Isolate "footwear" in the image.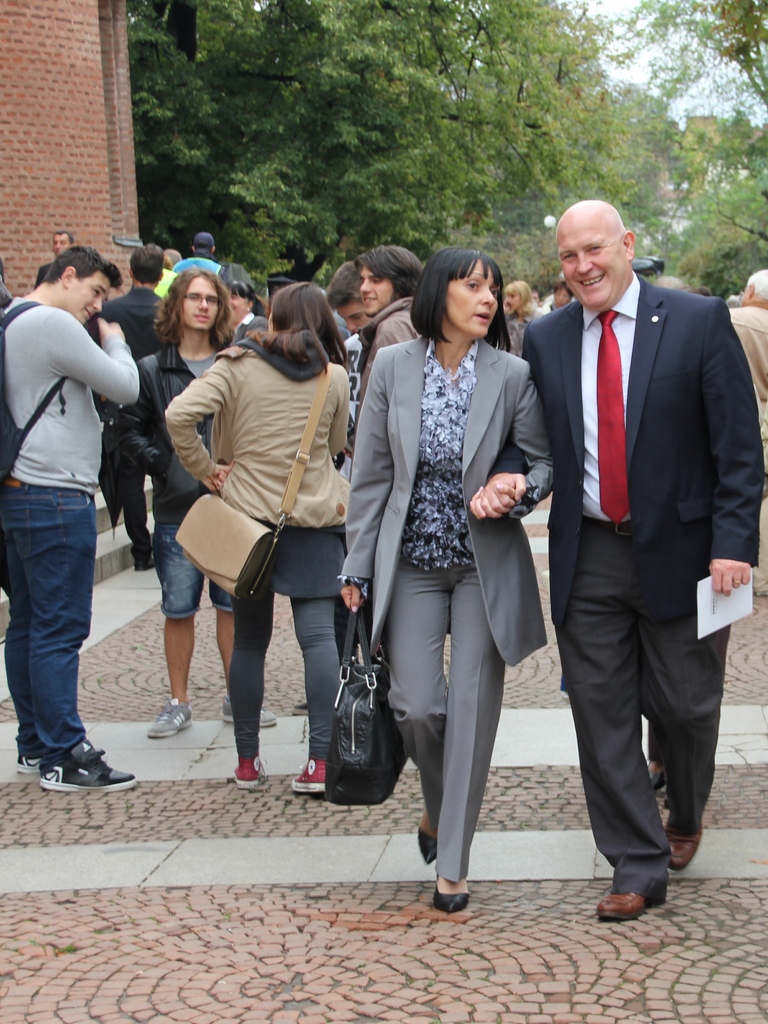
Isolated region: x1=666 y1=824 x2=702 y2=872.
